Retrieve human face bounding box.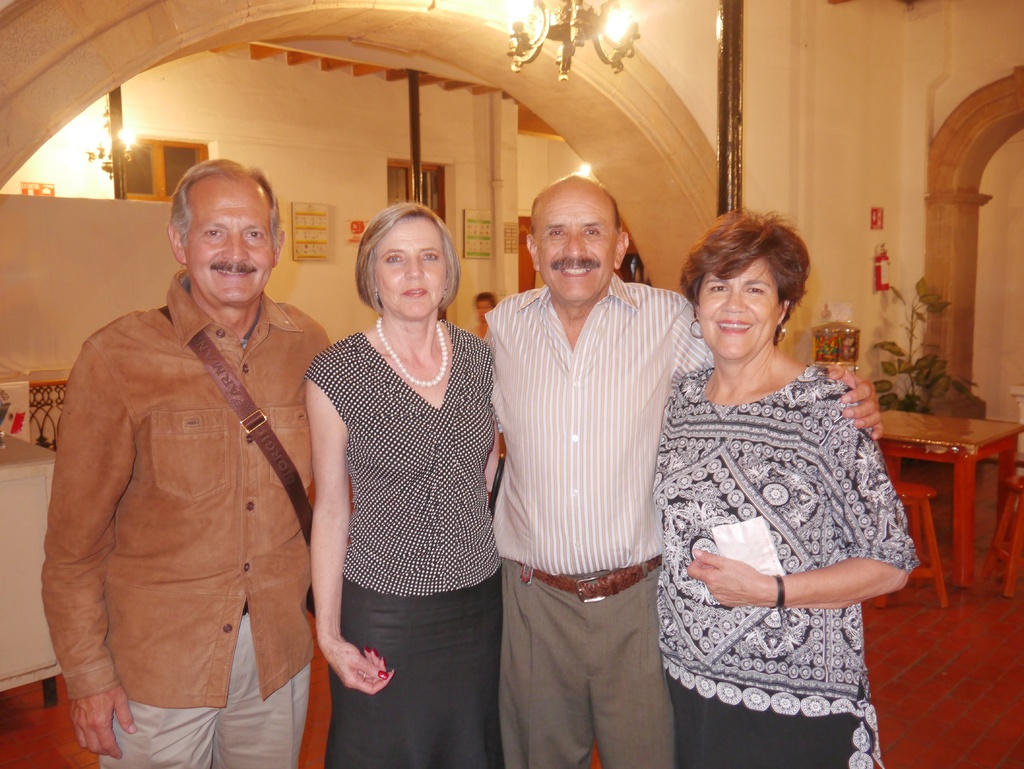
Bounding box: (184, 174, 277, 305).
